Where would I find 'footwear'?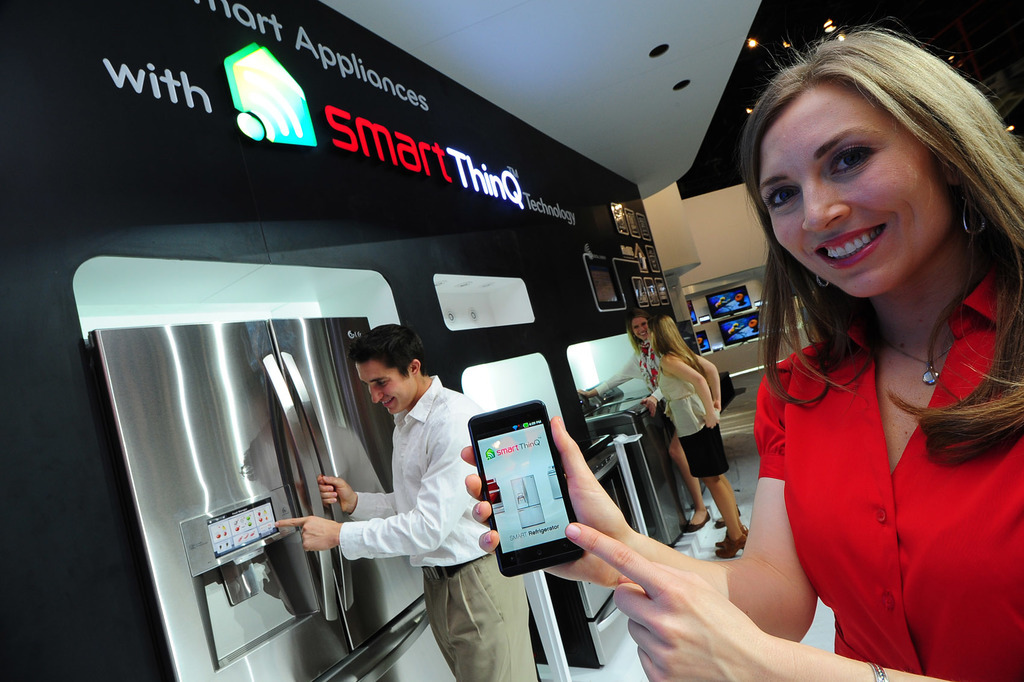
At (706,507,747,527).
